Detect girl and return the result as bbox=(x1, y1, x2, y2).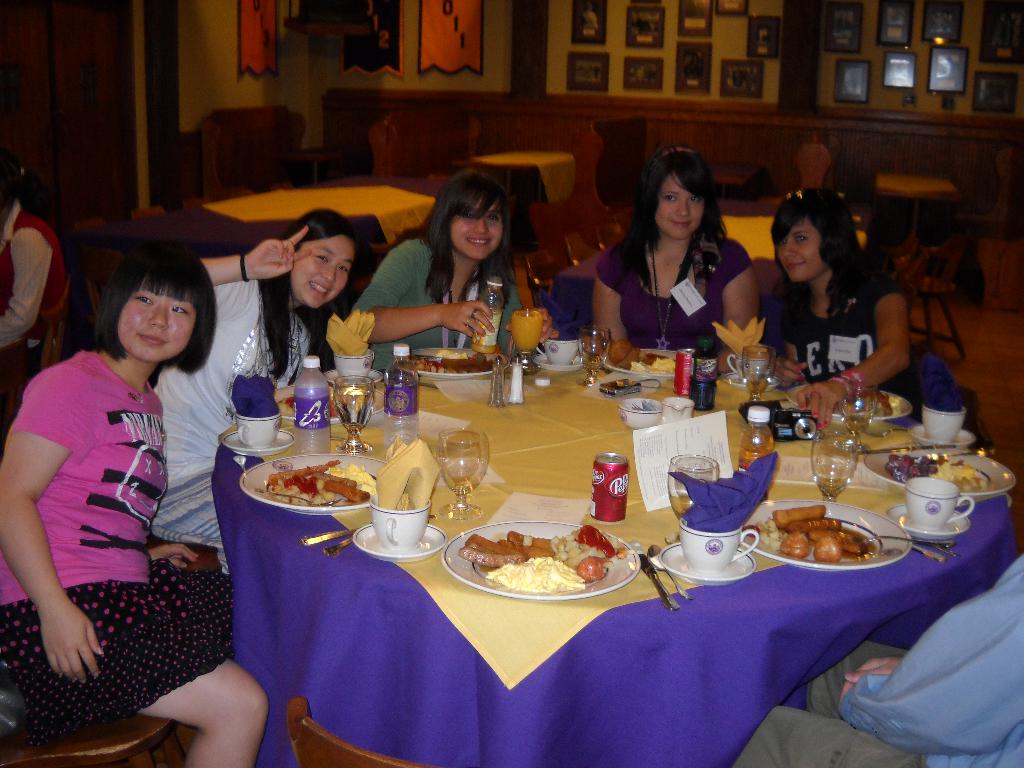
bbox=(0, 252, 267, 767).
